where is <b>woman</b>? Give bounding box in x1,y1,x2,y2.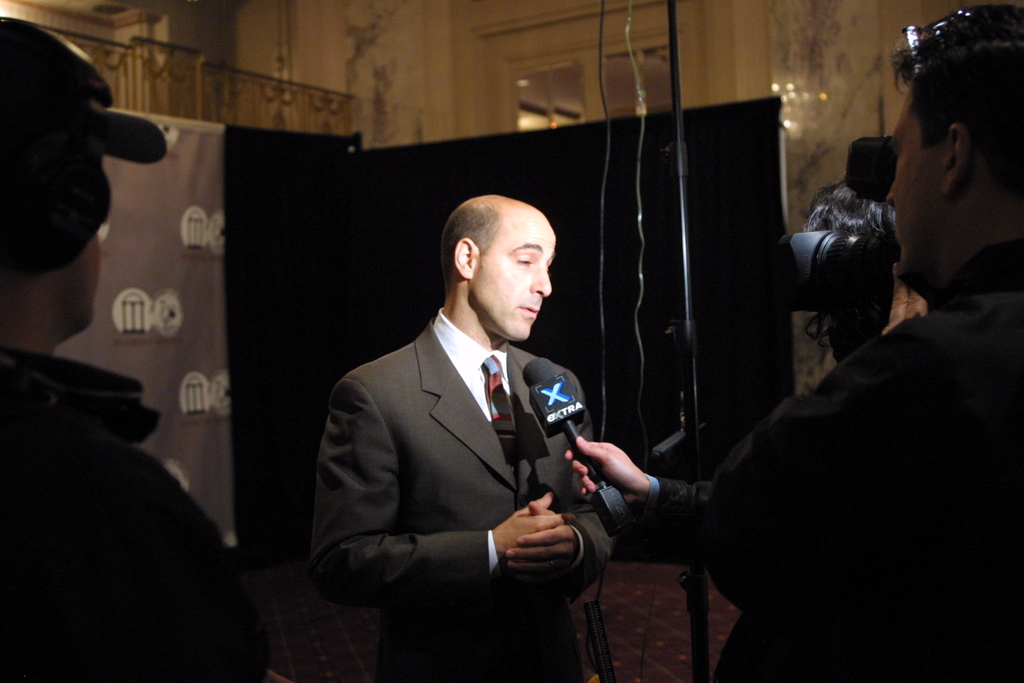
796,161,916,372.
